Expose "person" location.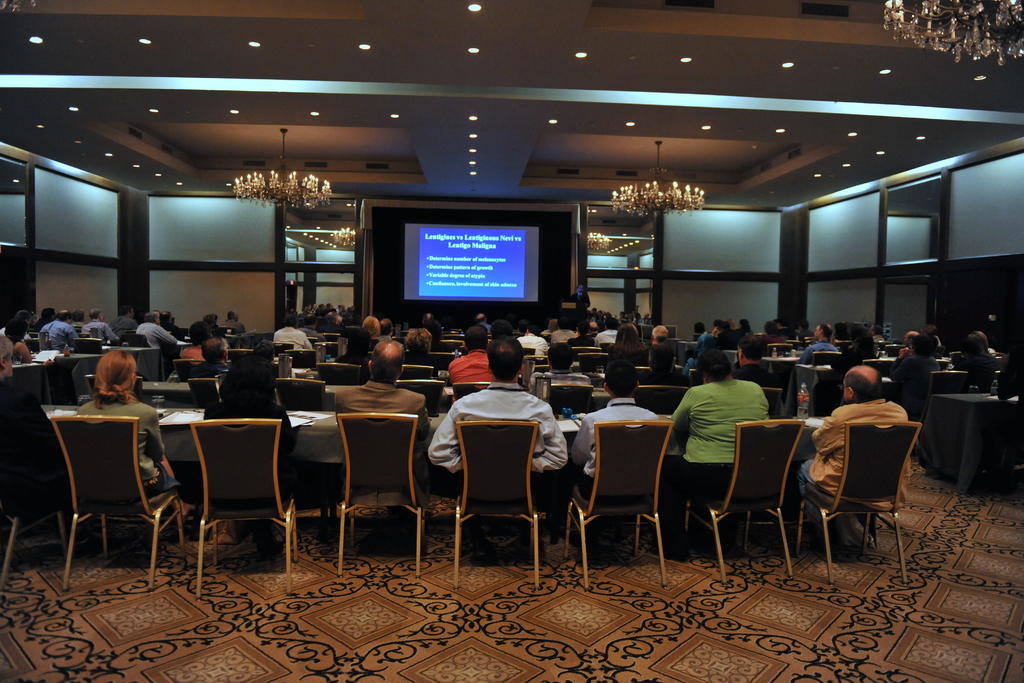
Exposed at bbox=[74, 348, 202, 521].
